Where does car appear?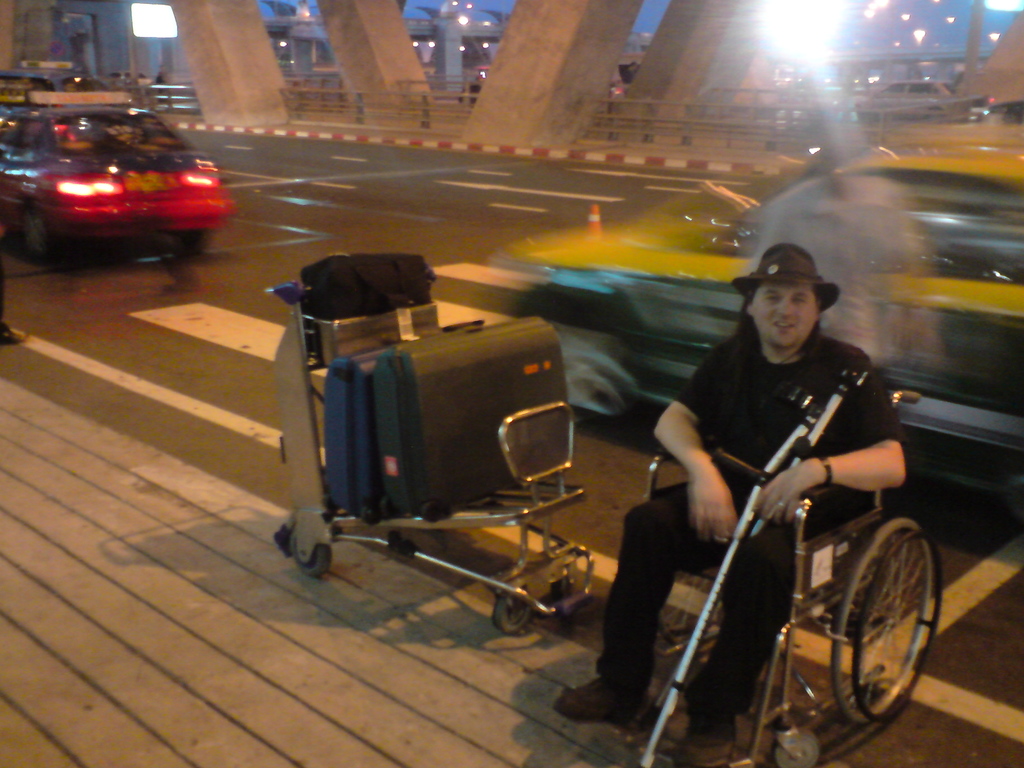
Appears at <box>856,77,965,119</box>.
